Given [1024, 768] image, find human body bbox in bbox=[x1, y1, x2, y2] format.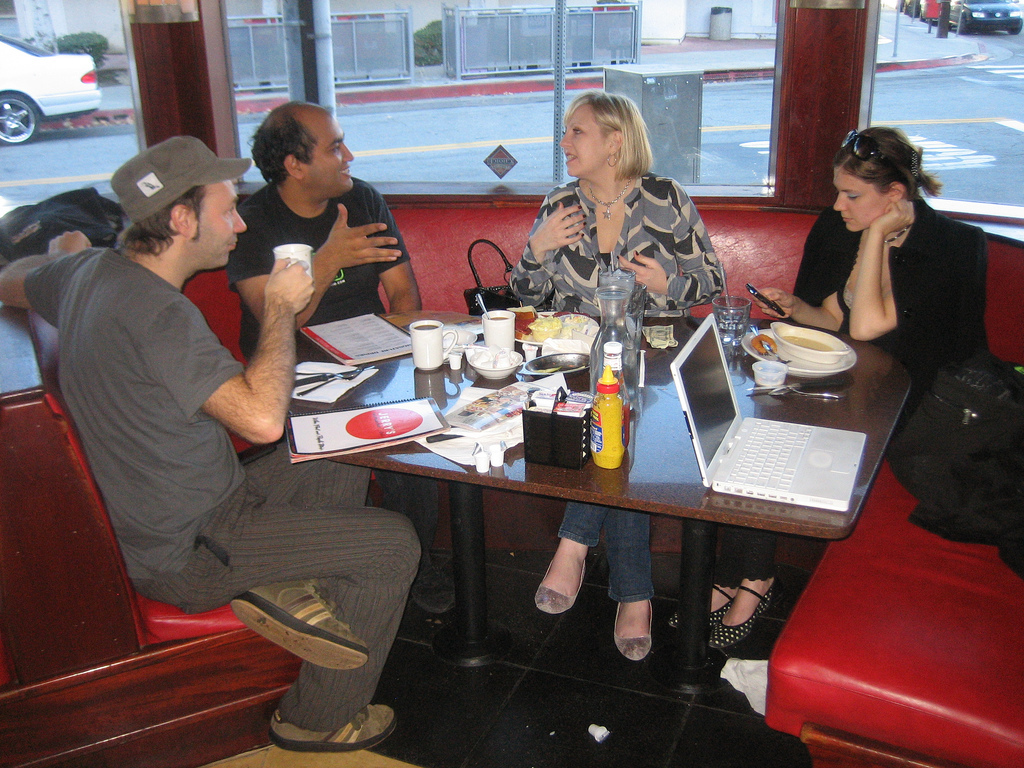
bbox=[708, 125, 992, 649].
